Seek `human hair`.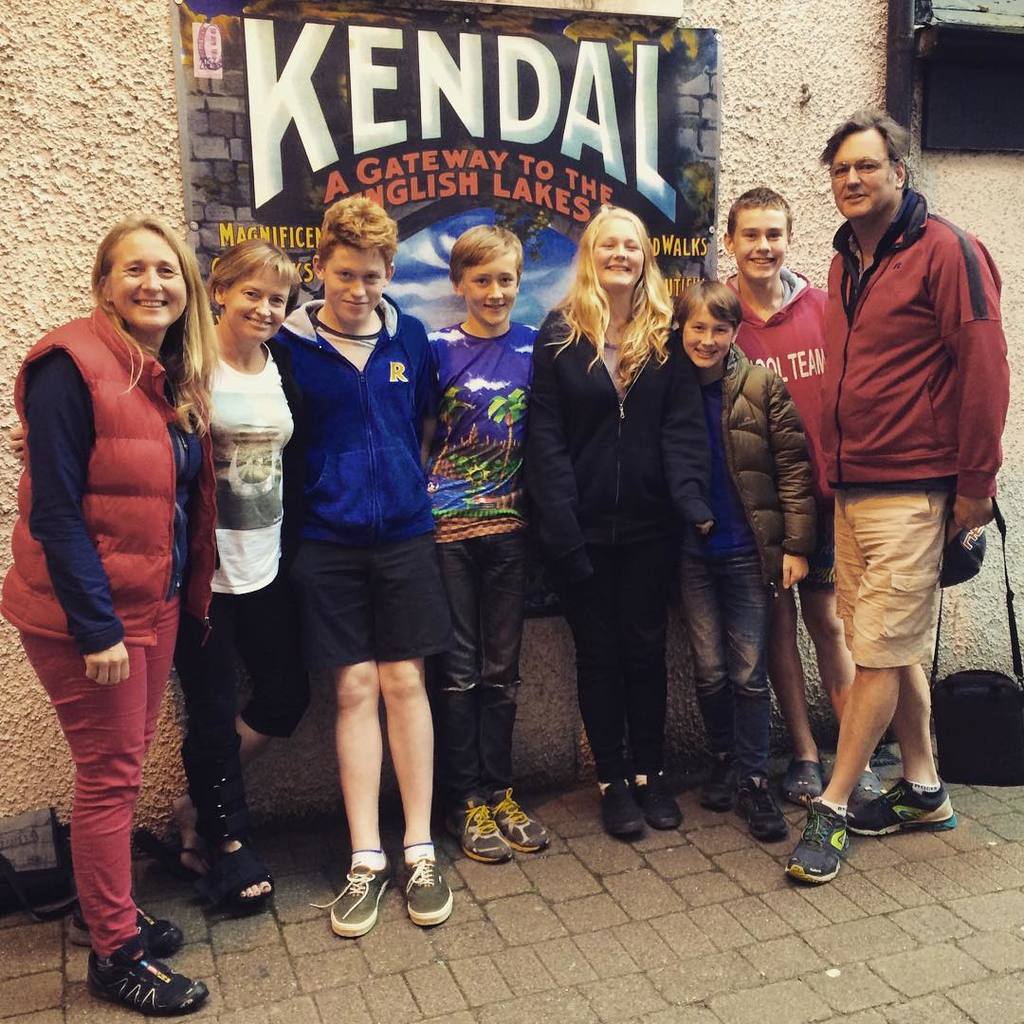
318 197 410 282.
